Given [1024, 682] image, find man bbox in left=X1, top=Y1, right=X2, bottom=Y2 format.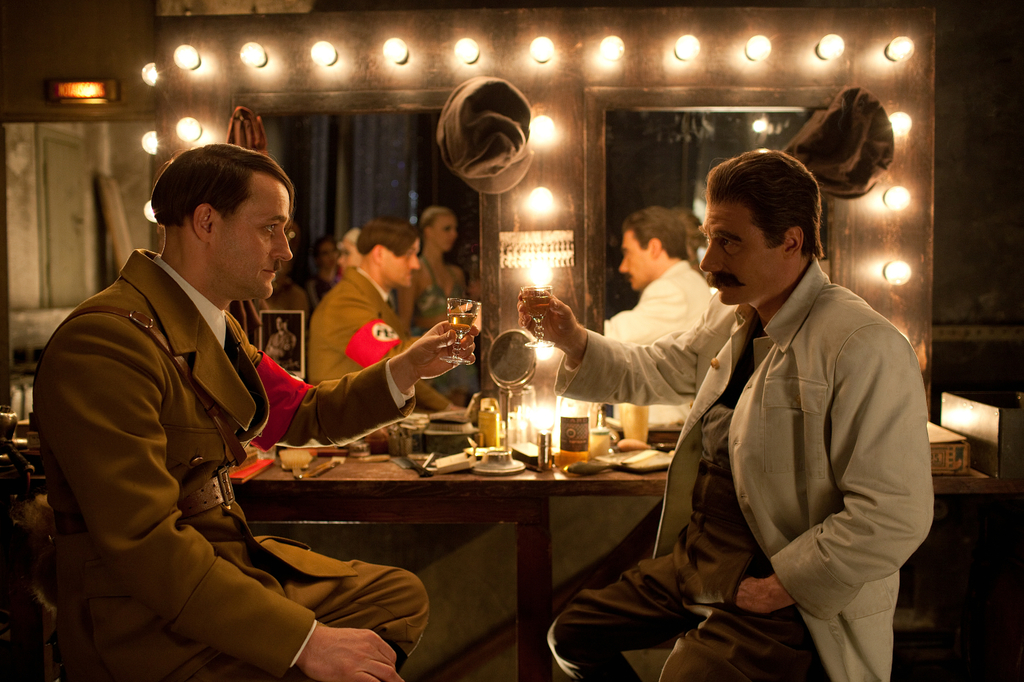
left=500, top=146, right=927, bottom=681.
